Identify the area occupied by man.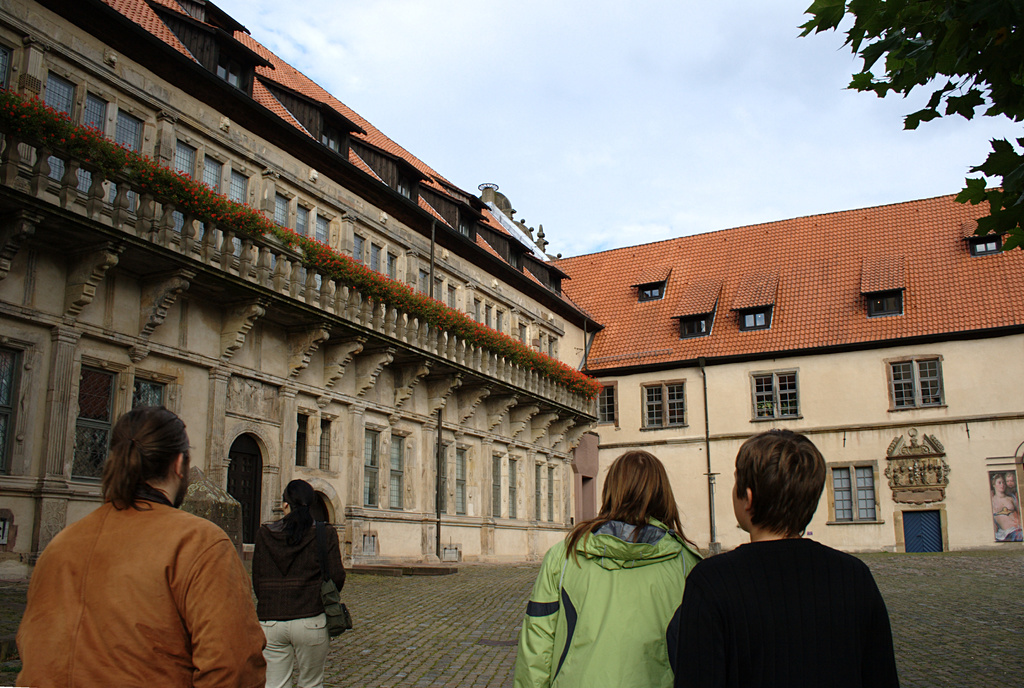
Area: x1=13, y1=409, x2=269, y2=687.
